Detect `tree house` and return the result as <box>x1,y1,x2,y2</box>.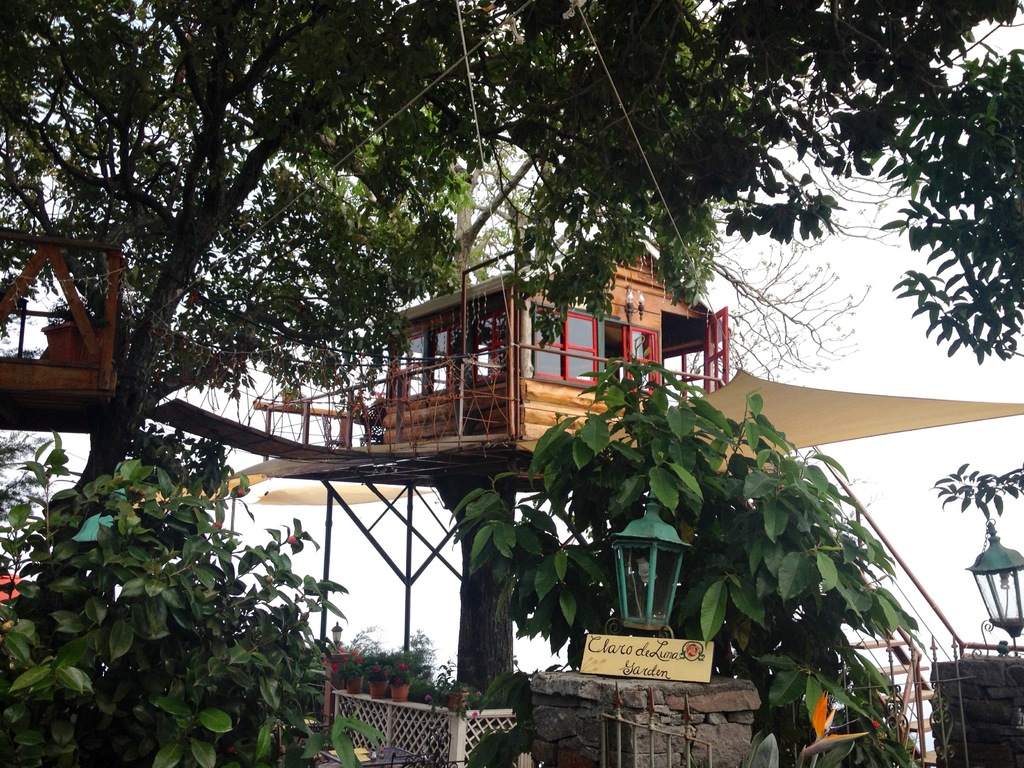
<box>142,228,1023,672</box>.
